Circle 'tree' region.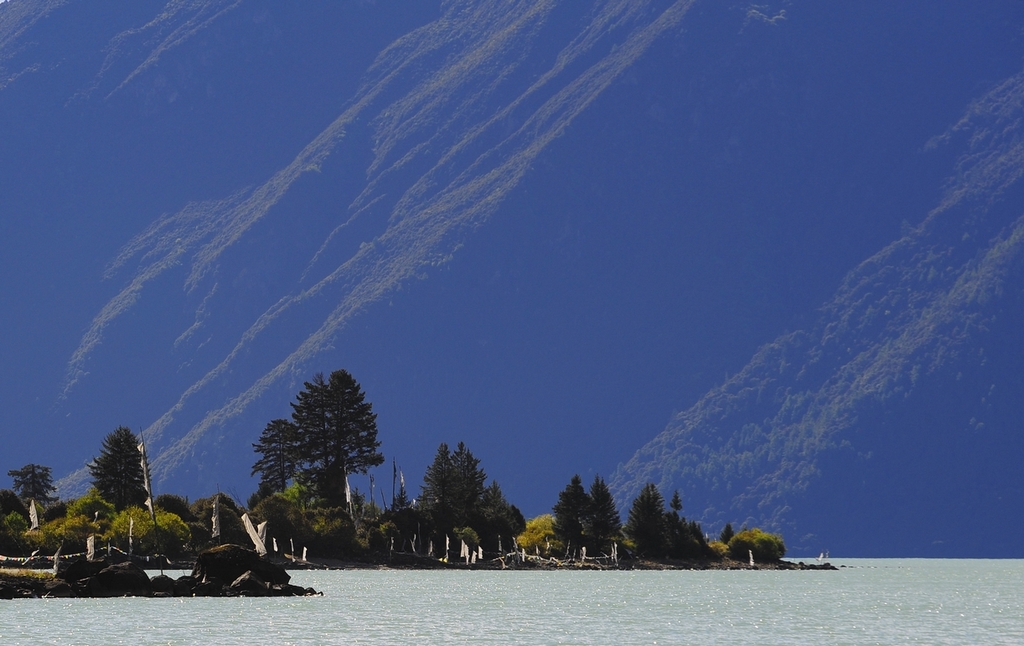
Region: pyautogui.locateOnScreen(419, 448, 458, 506).
